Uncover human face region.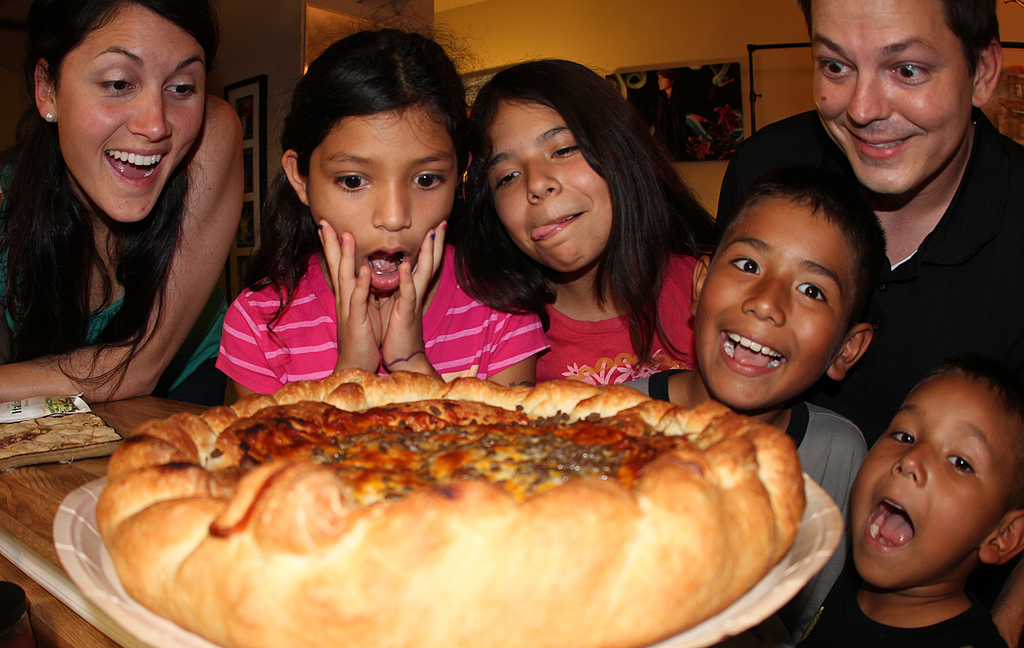
Uncovered: {"left": 307, "top": 121, "right": 451, "bottom": 285}.
